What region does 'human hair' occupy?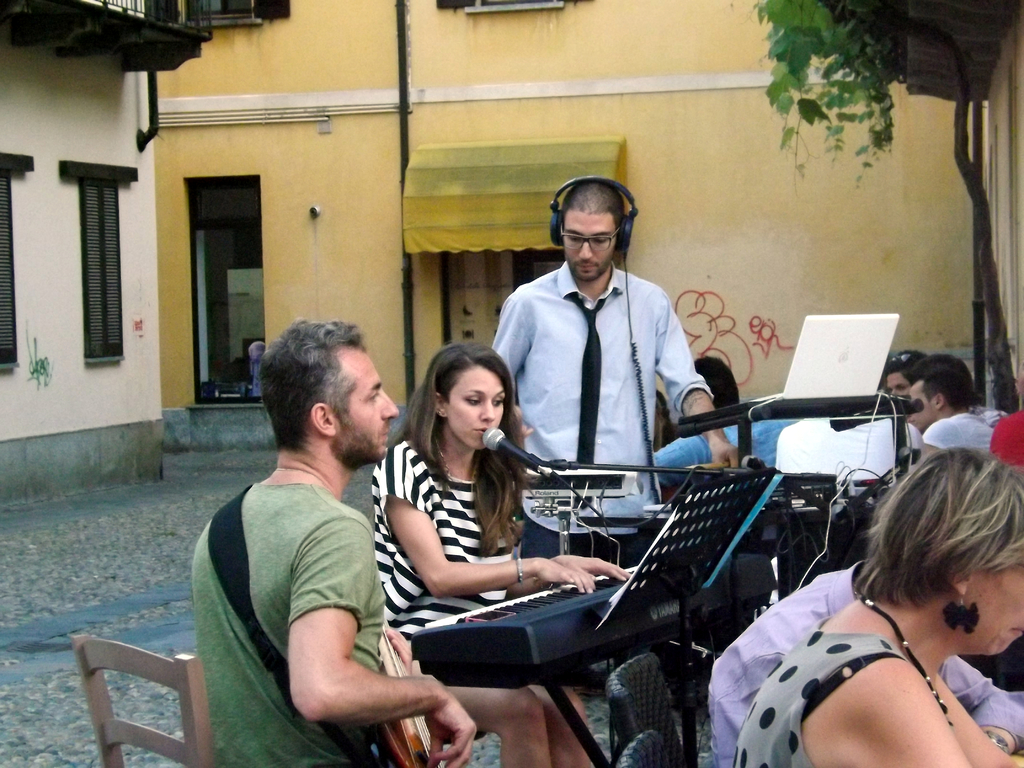
Rect(388, 339, 531, 553).
